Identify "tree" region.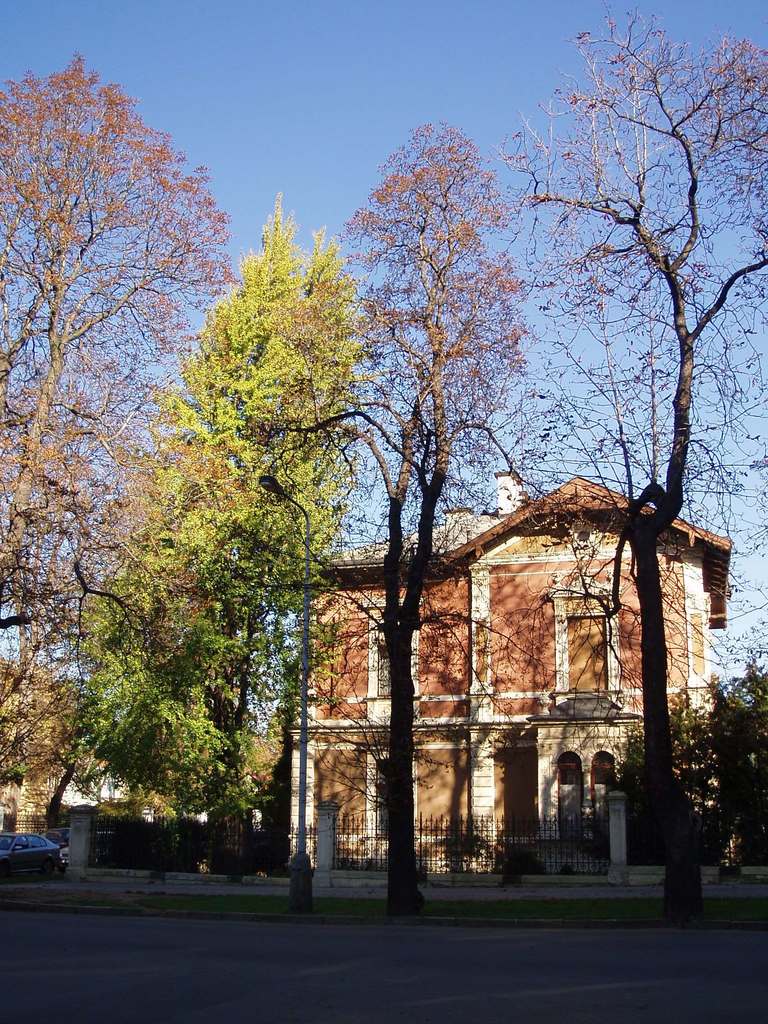
Region: [250, 118, 537, 900].
